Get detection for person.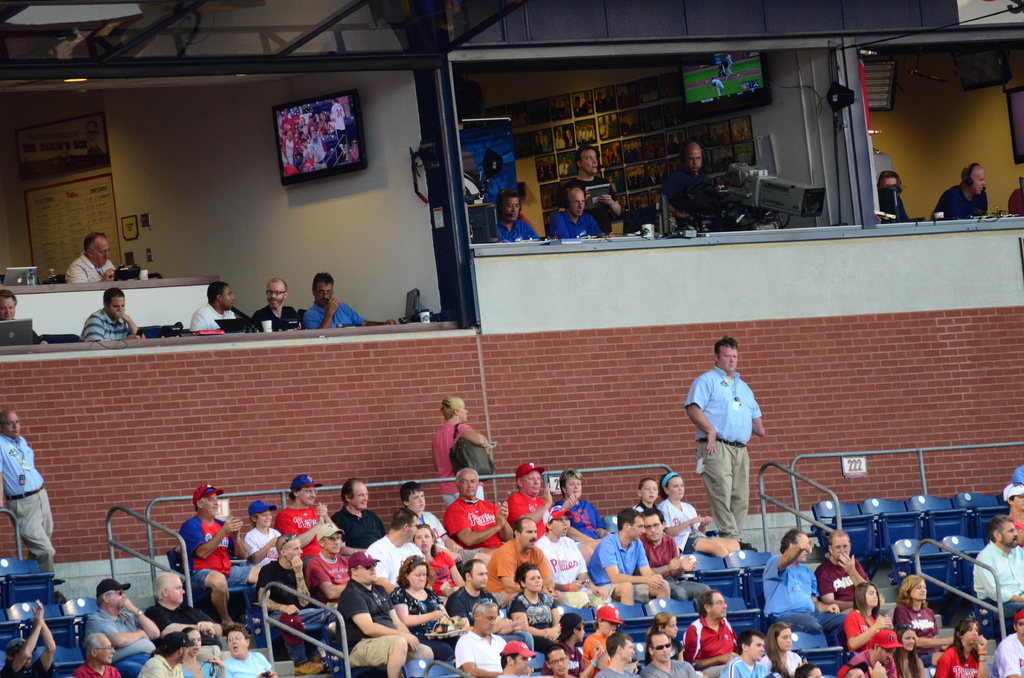
Detection: <box>651,472,746,559</box>.
